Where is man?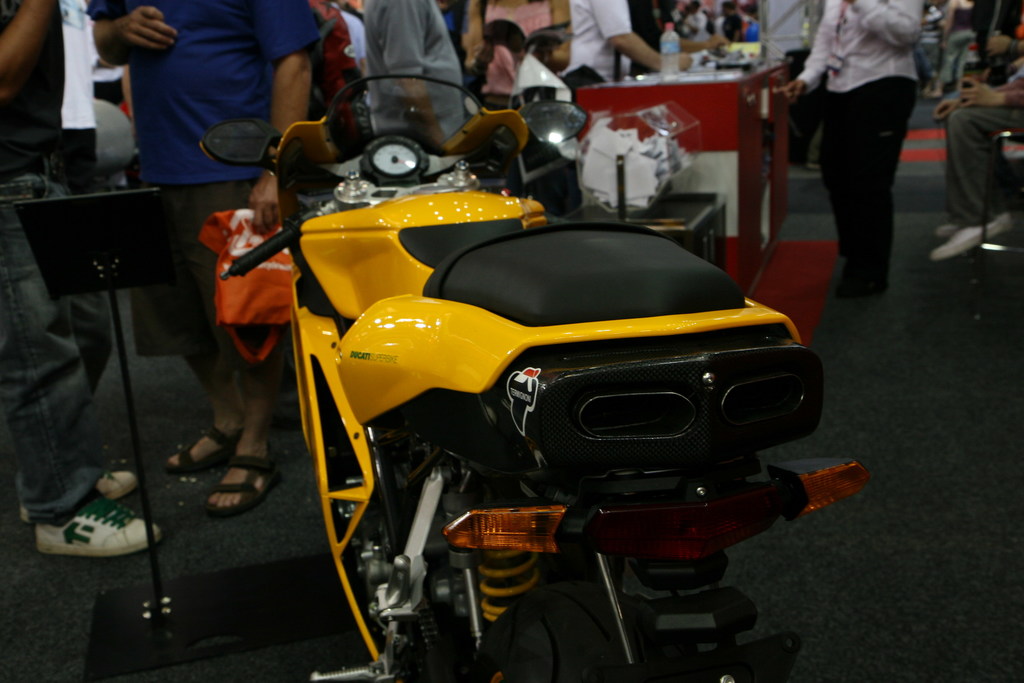
{"x1": 770, "y1": 0, "x2": 930, "y2": 295}.
